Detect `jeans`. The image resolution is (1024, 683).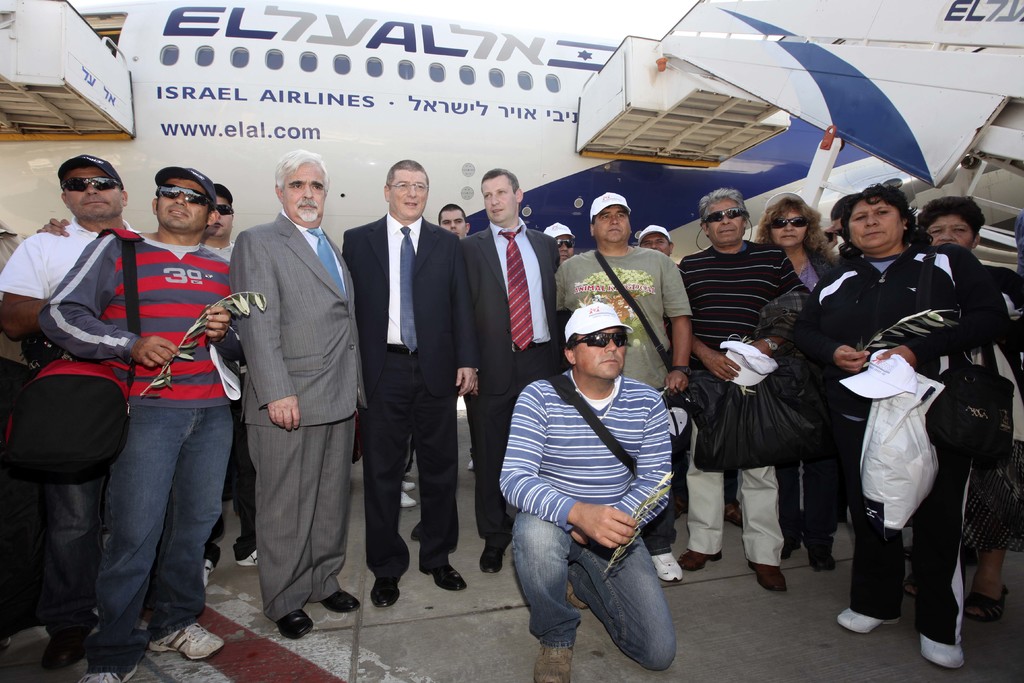
[510, 506, 674, 670].
